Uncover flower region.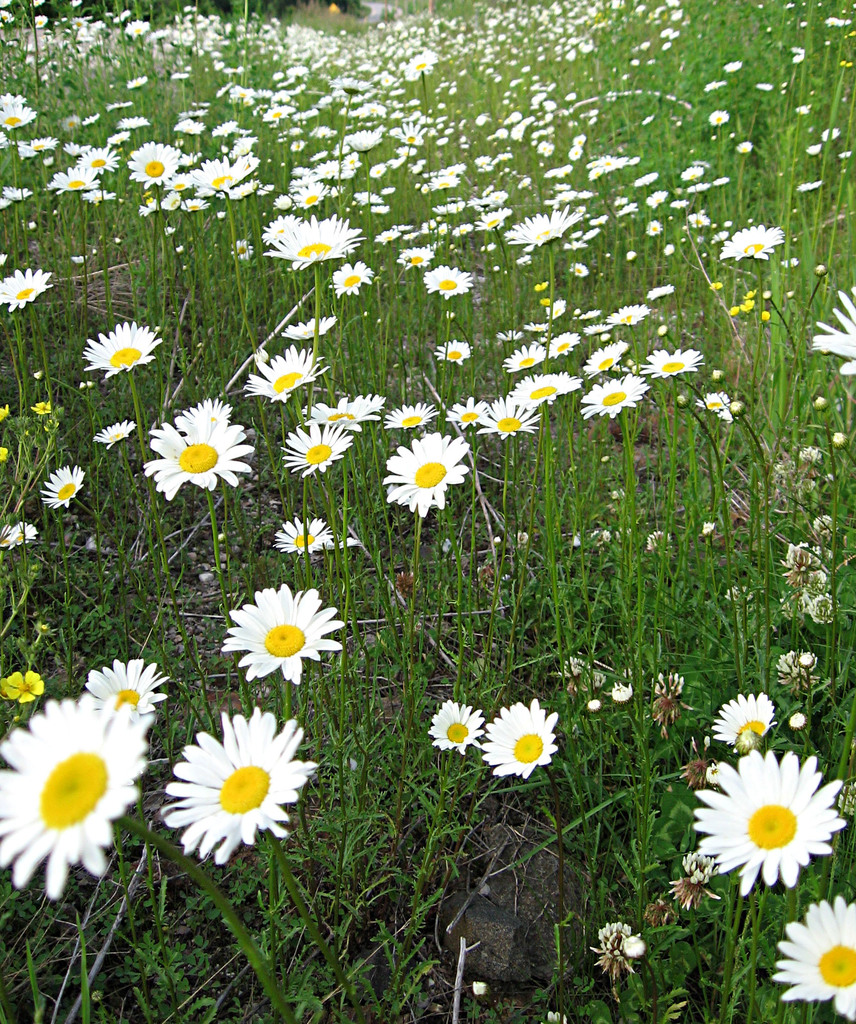
Uncovered: pyautogui.locateOnScreen(594, 918, 643, 960).
